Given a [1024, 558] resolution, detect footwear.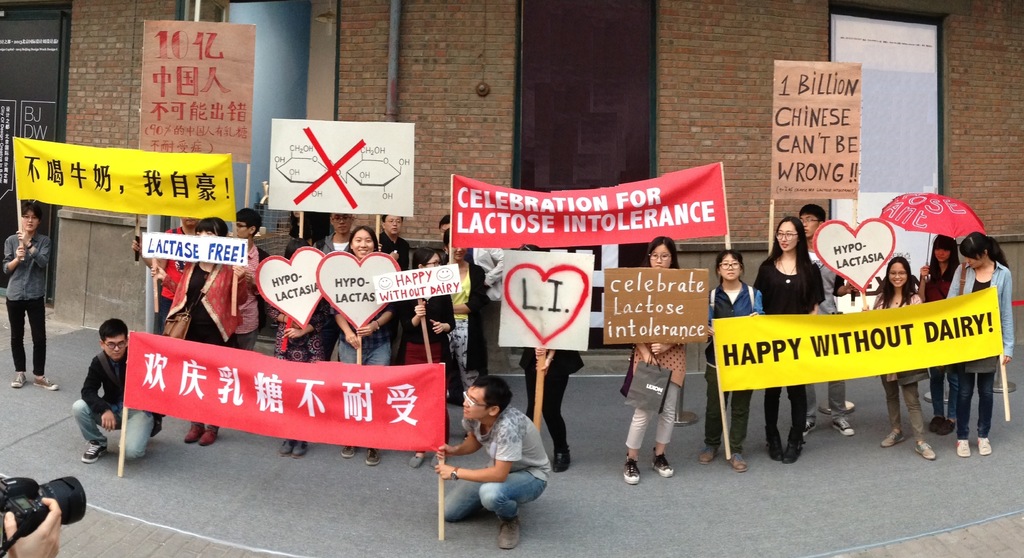
<bbox>956, 438, 973, 459</bbox>.
